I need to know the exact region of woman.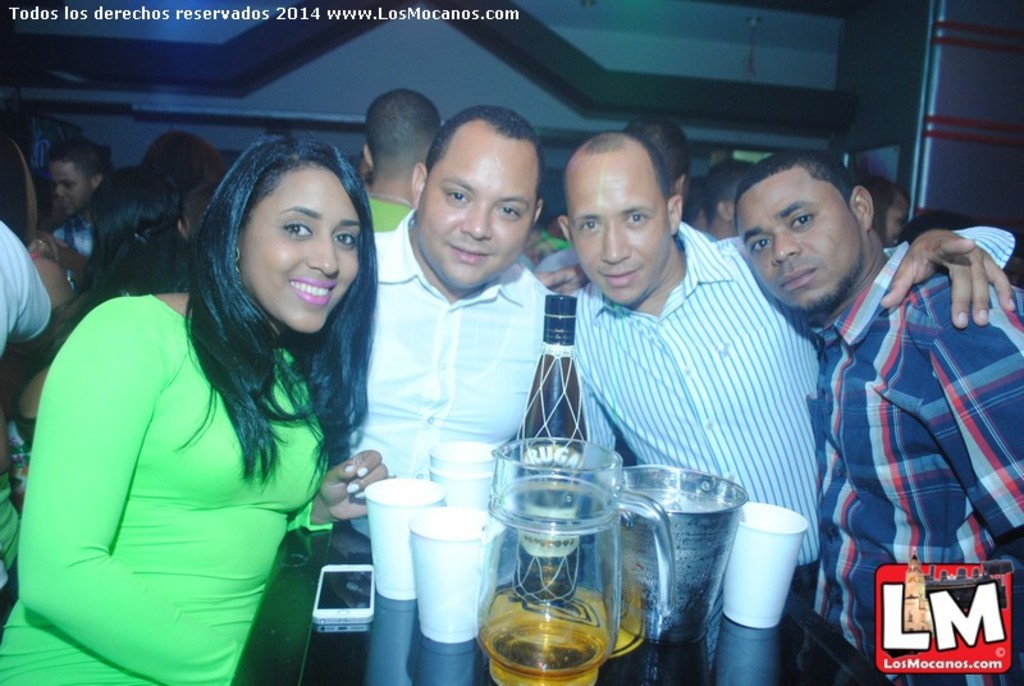
Region: 852, 178, 932, 243.
